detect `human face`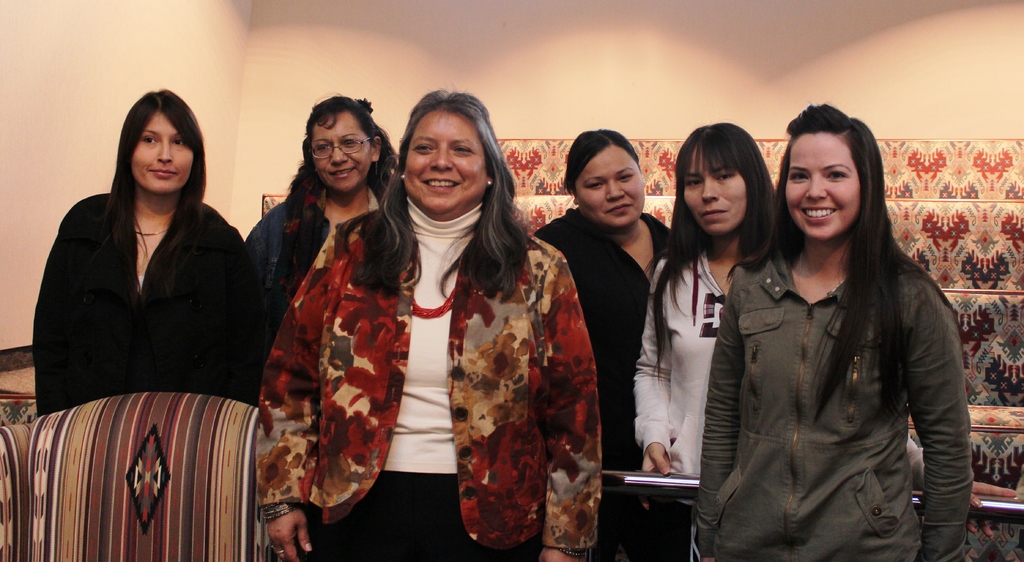
Rect(786, 131, 862, 242)
